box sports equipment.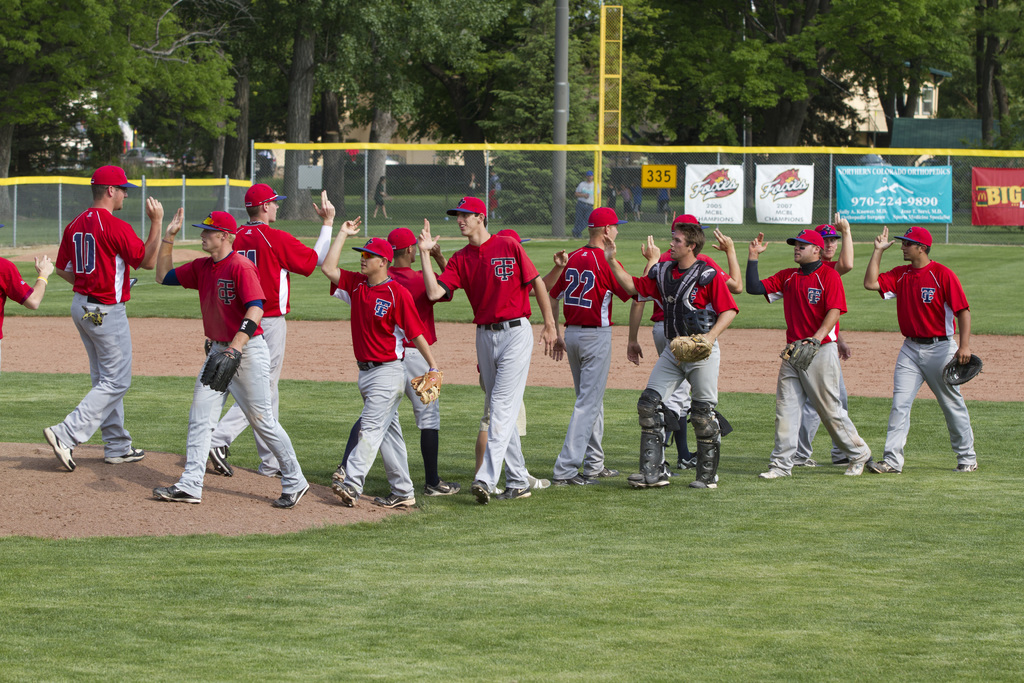
(x1=102, y1=448, x2=144, y2=464).
